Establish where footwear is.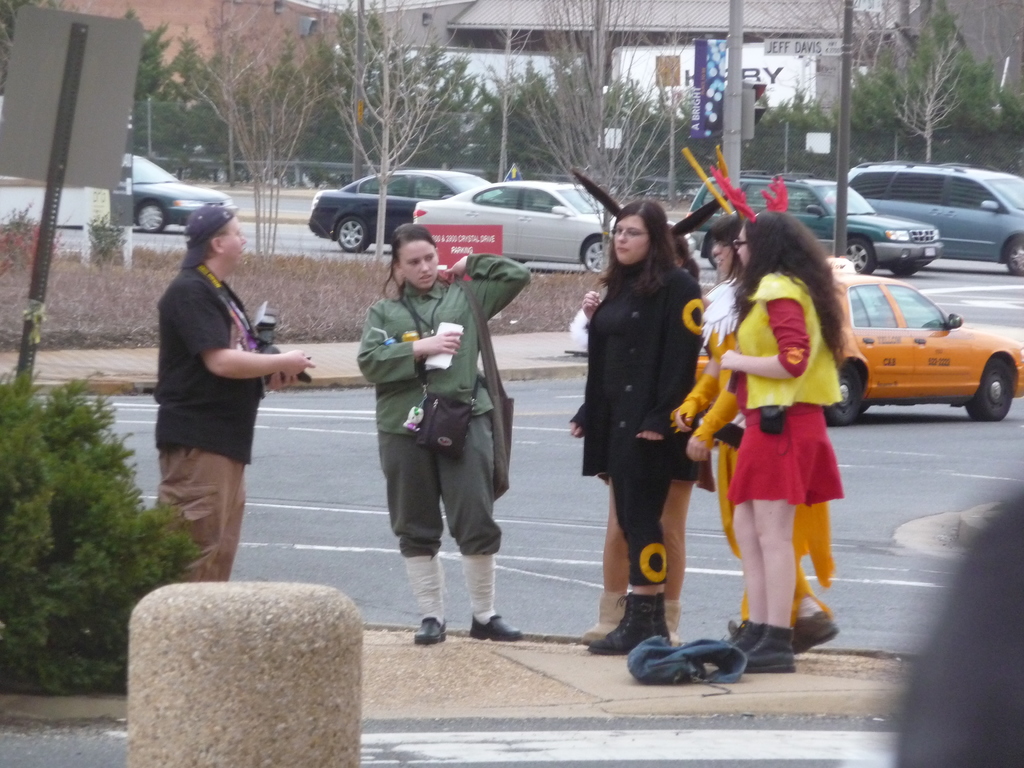
Established at 792:605:837:654.
